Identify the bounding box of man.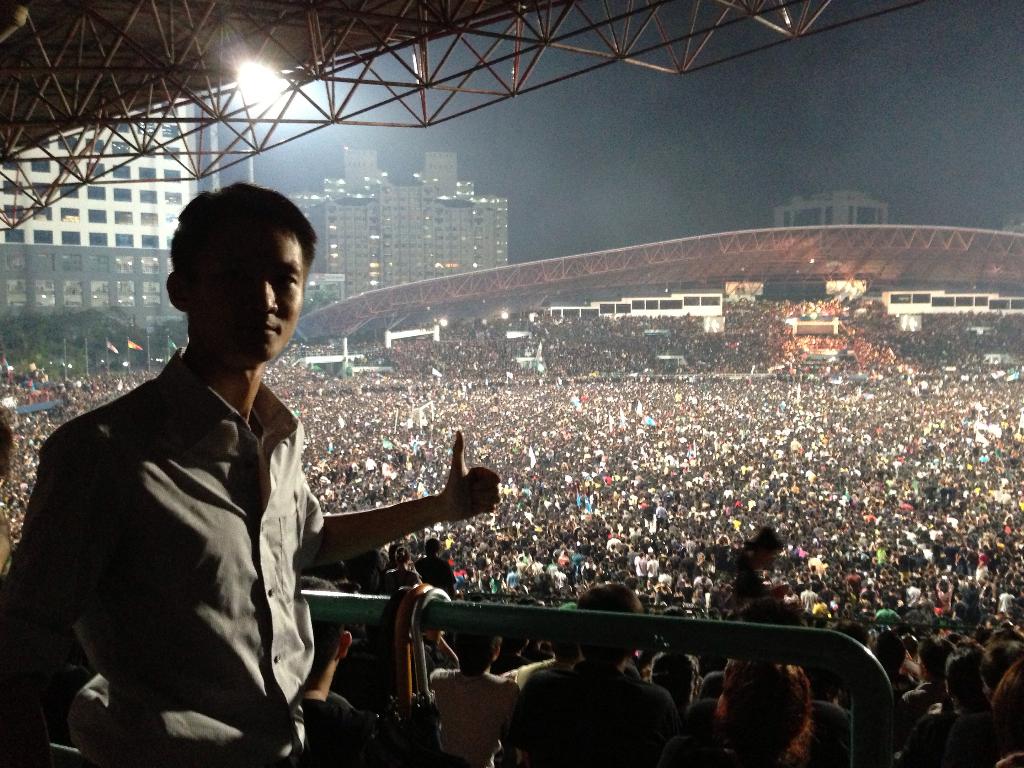
(895,638,959,752).
